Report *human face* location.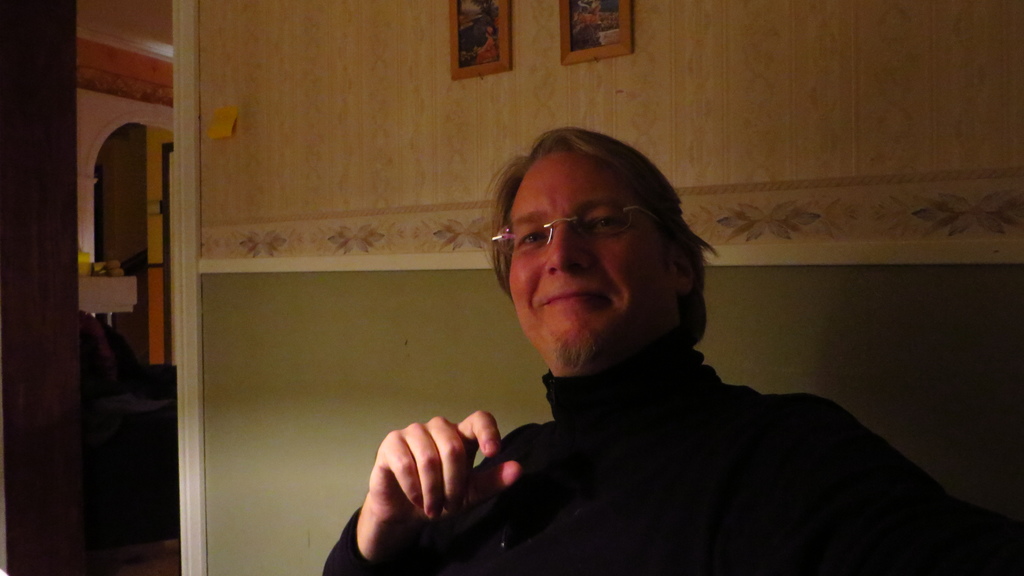
Report: bbox=(502, 150, 669, 373).
